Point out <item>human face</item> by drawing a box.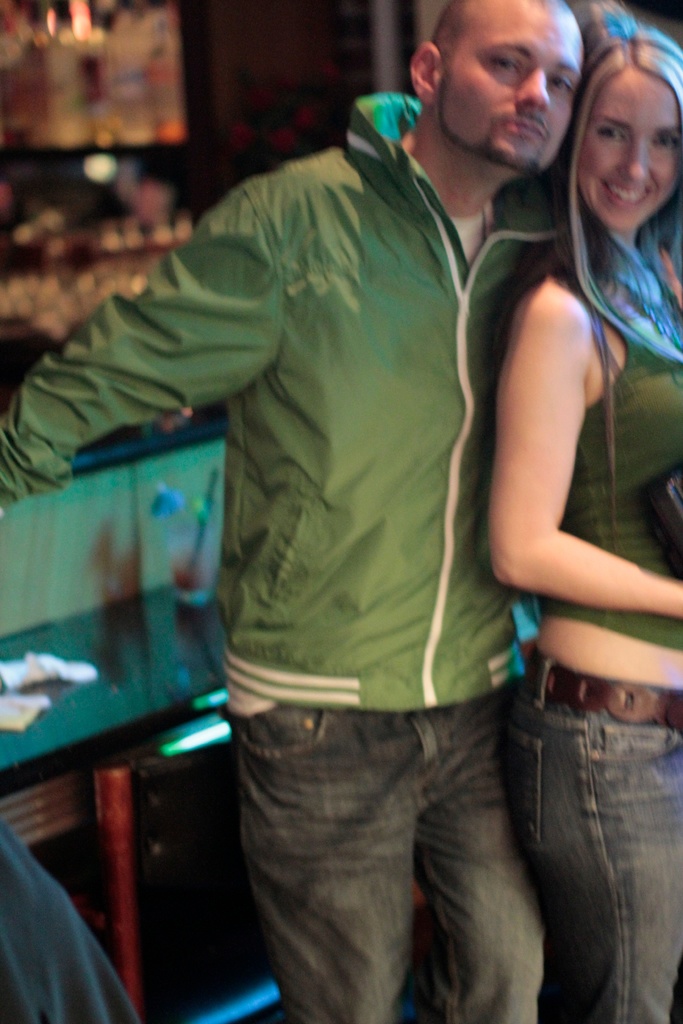
detection(440, 1, 595, 168).
